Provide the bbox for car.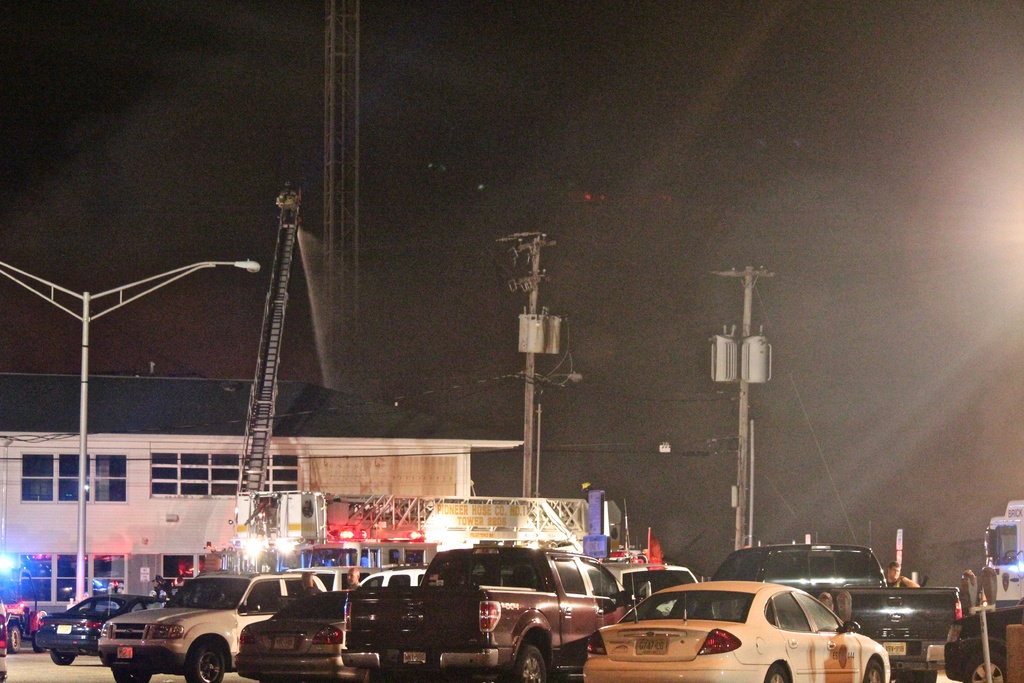
detection(97, 579, 325, 682).
